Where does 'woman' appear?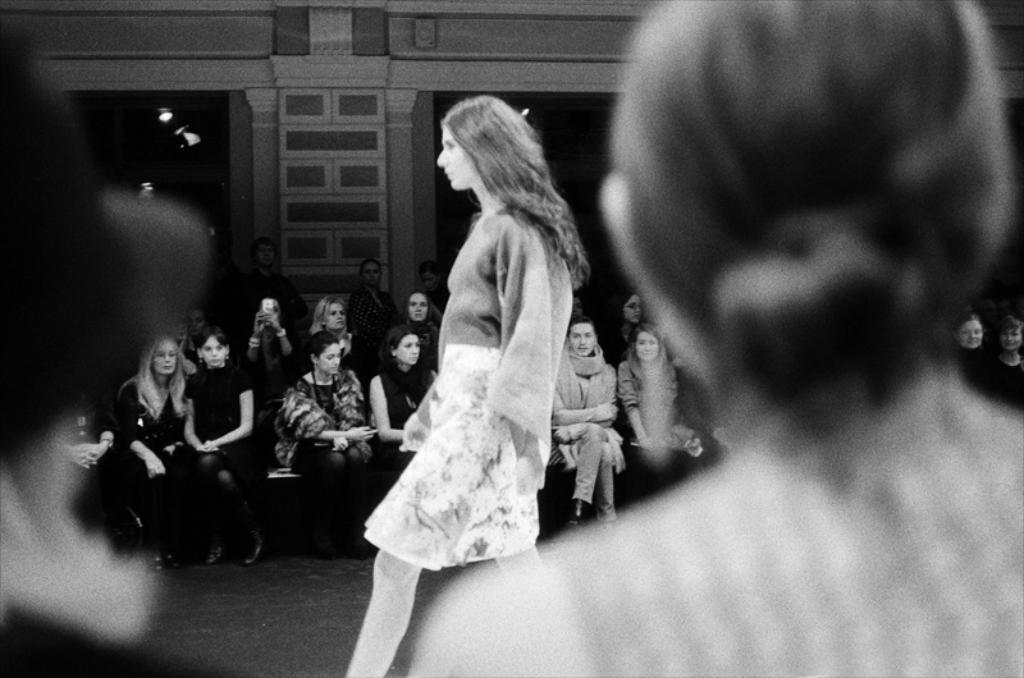
Appears at [404, 0, 1023, 677].
